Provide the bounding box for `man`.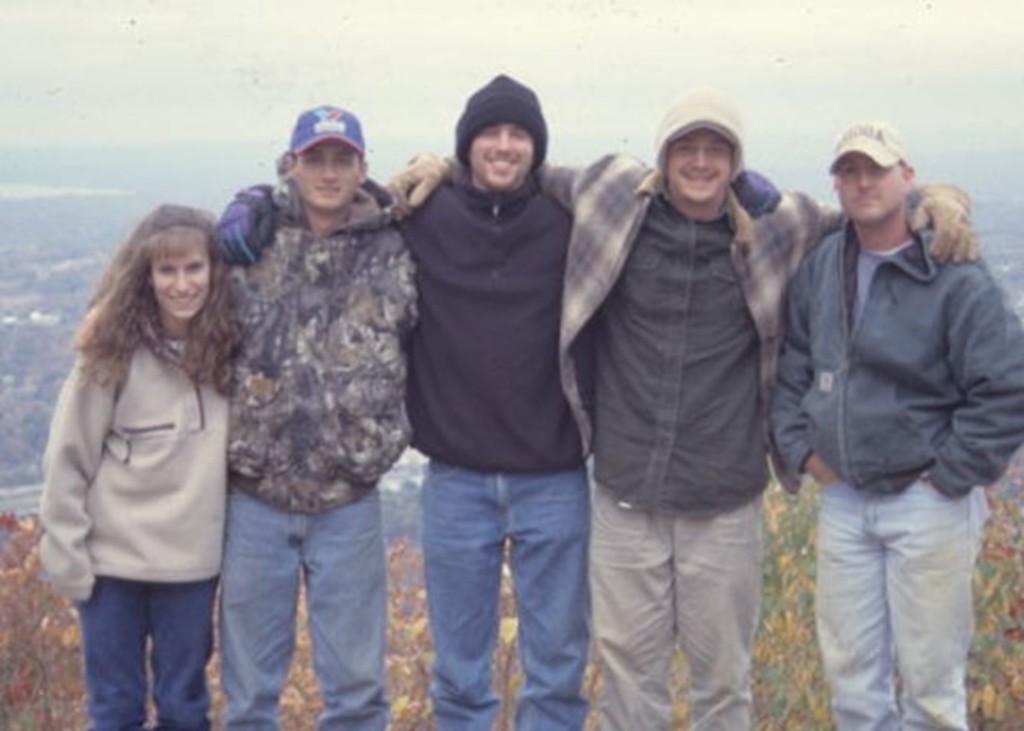
<bbox>387, 84, 981, 729</bbox>.
